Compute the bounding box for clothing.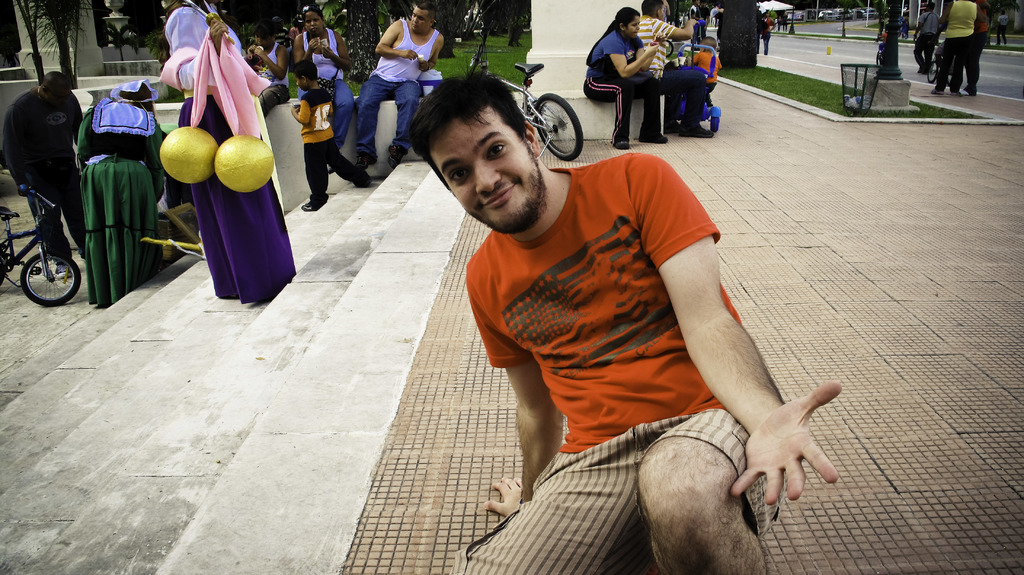
<box>635,13,680,81</box>.
